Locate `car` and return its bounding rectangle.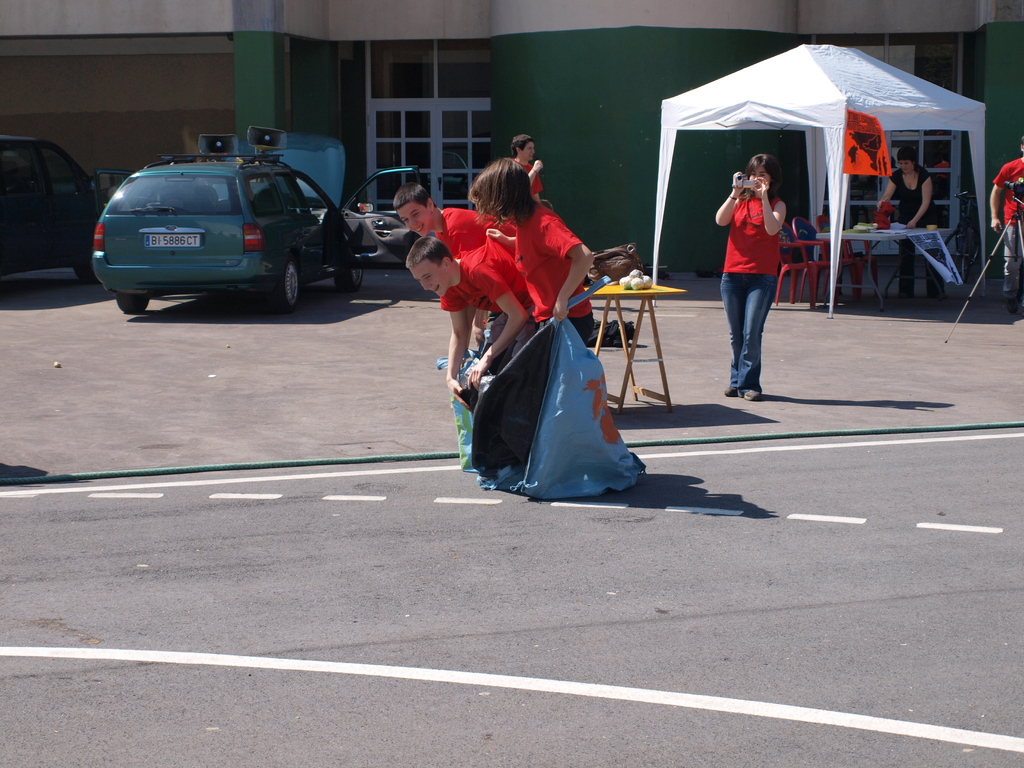
93, 149, 426, 303.
